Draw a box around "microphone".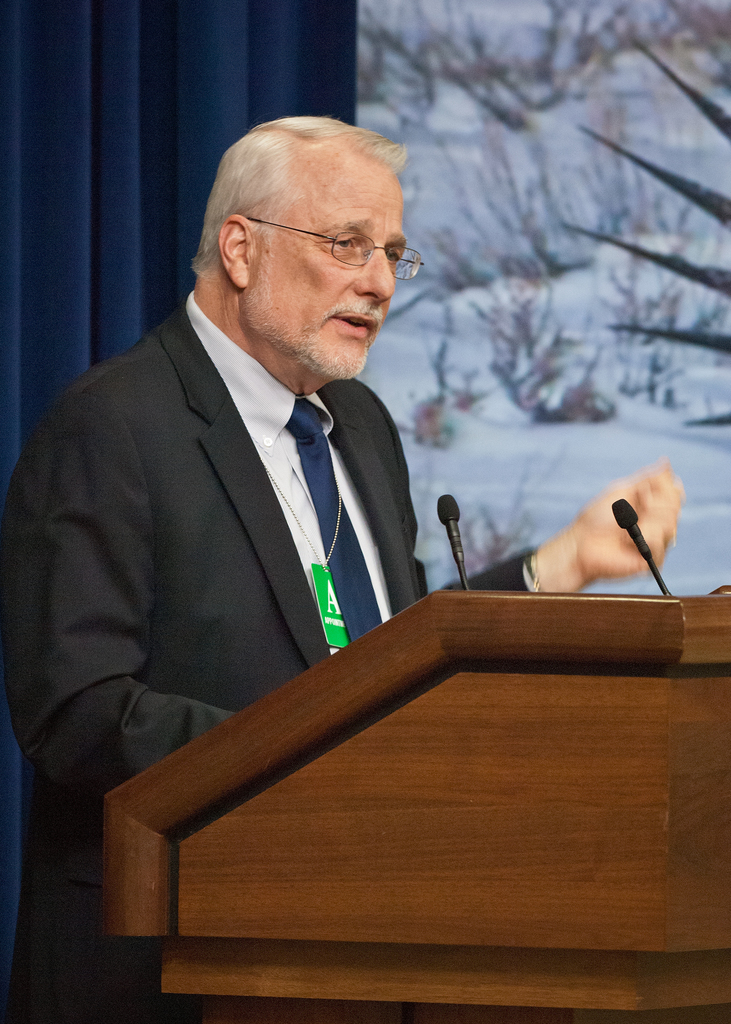
[438,492,465,525].
